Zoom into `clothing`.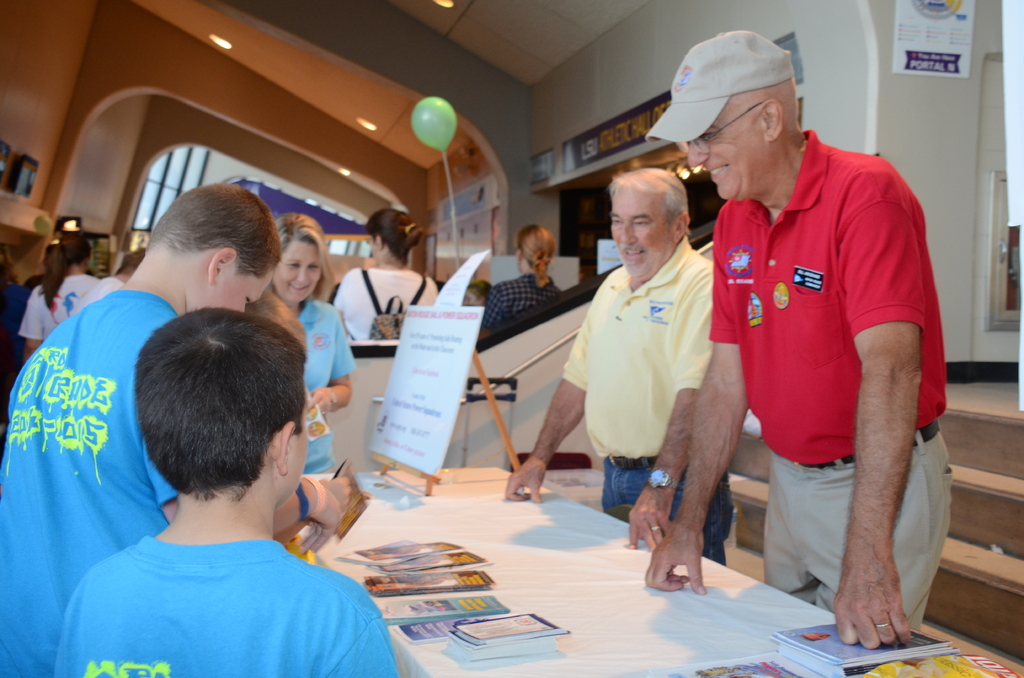
Zoom target: box=[563, 229, 740, 570].
